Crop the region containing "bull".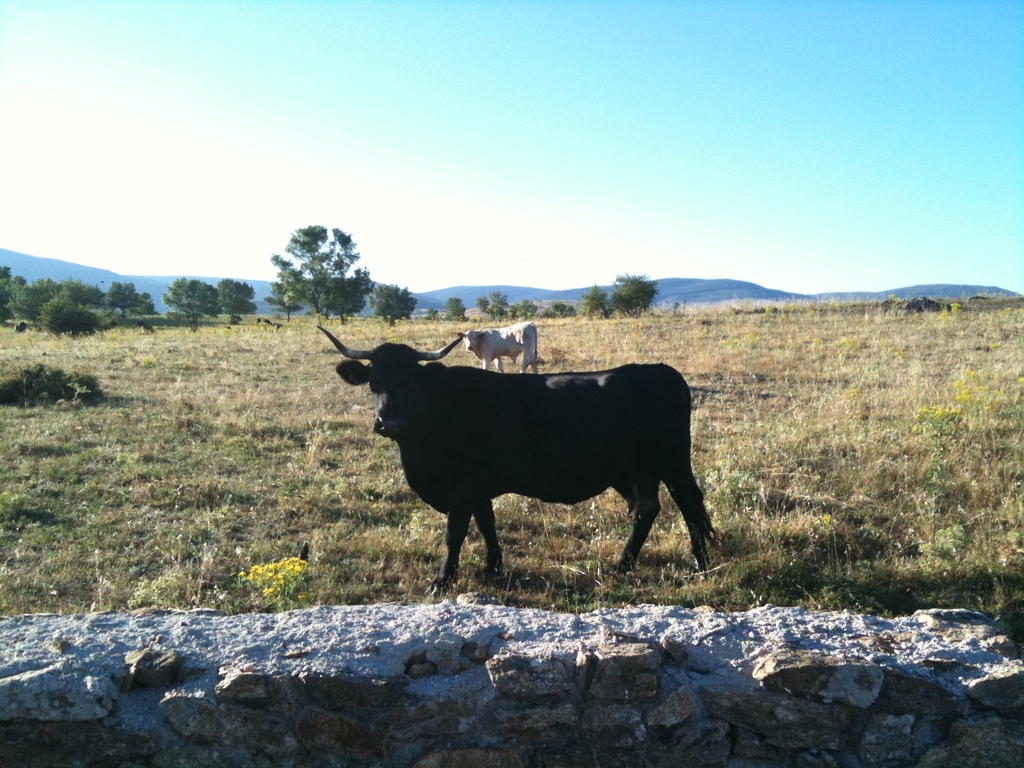
Crop region: [x1=291, y1=333, x2=719, y2=603].
